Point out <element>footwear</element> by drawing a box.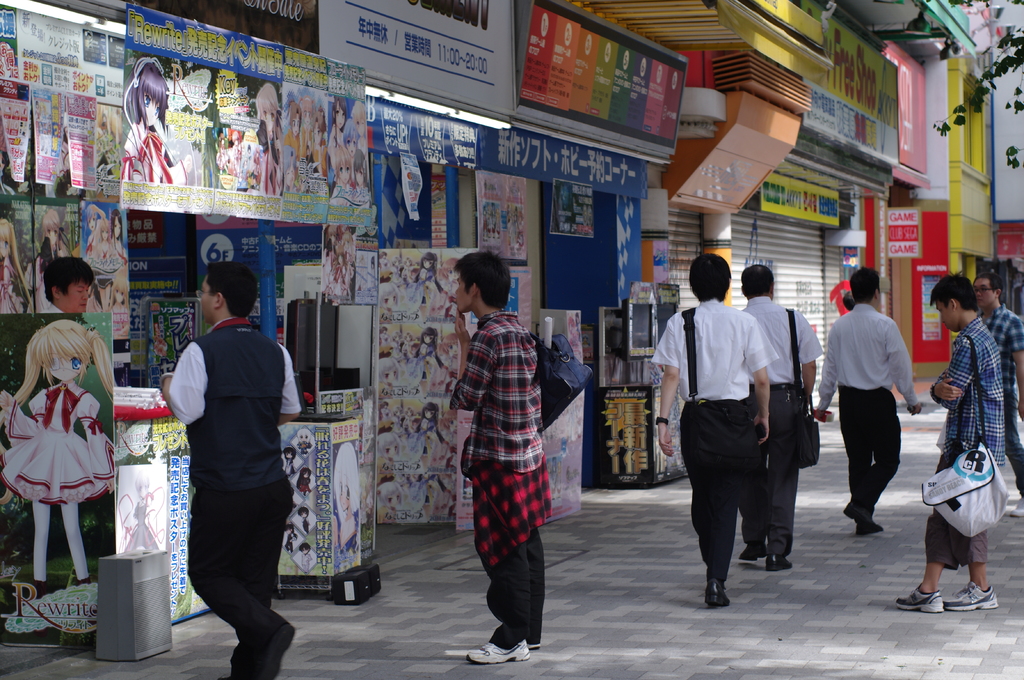
703 581 732 607.
